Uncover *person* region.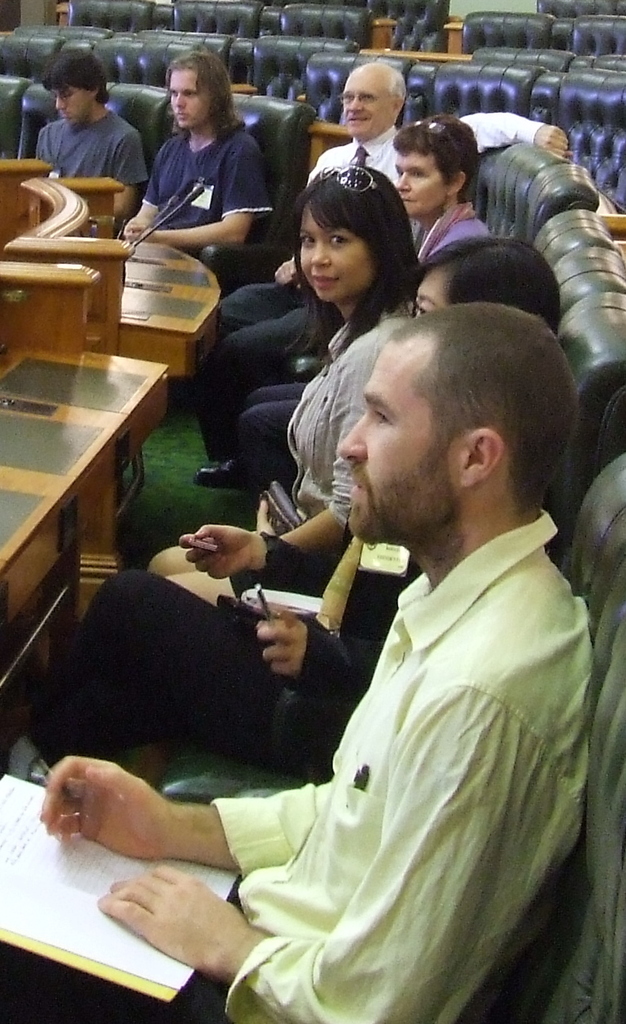
Uncovered: {"left": 182, "top": 61, "right": 567, "bottom": 479}.
